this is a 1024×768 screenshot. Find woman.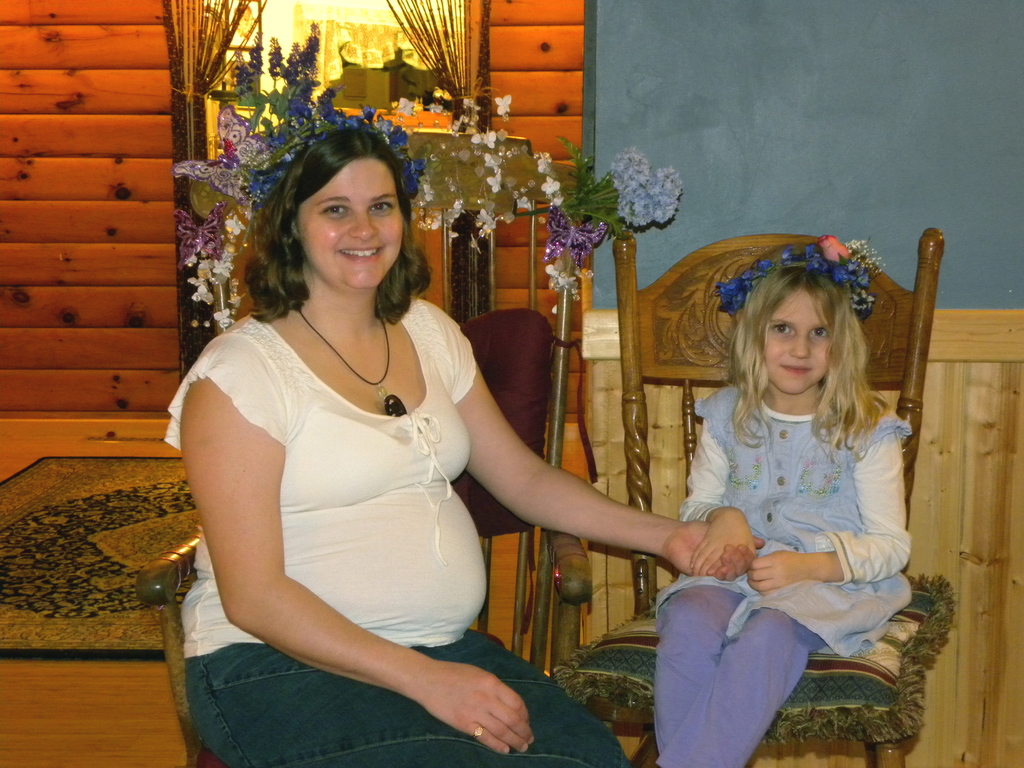
Bounding box: x1=161 y1=122 x2=769 y2=767.
